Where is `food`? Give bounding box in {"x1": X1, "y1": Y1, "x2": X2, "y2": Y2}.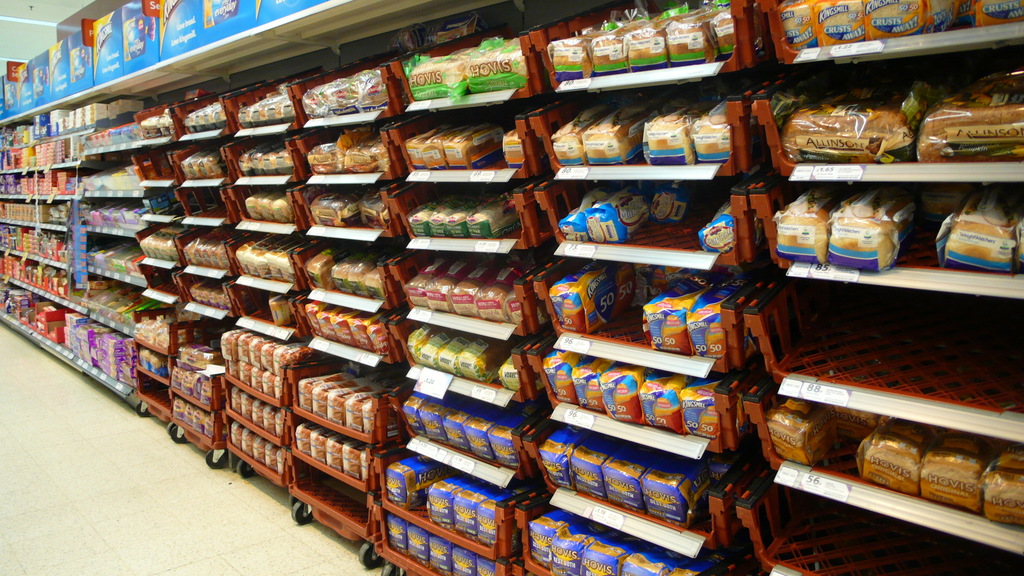
{"x1": 200, "y1": 377, "x2": 211, "y2": 407}.
